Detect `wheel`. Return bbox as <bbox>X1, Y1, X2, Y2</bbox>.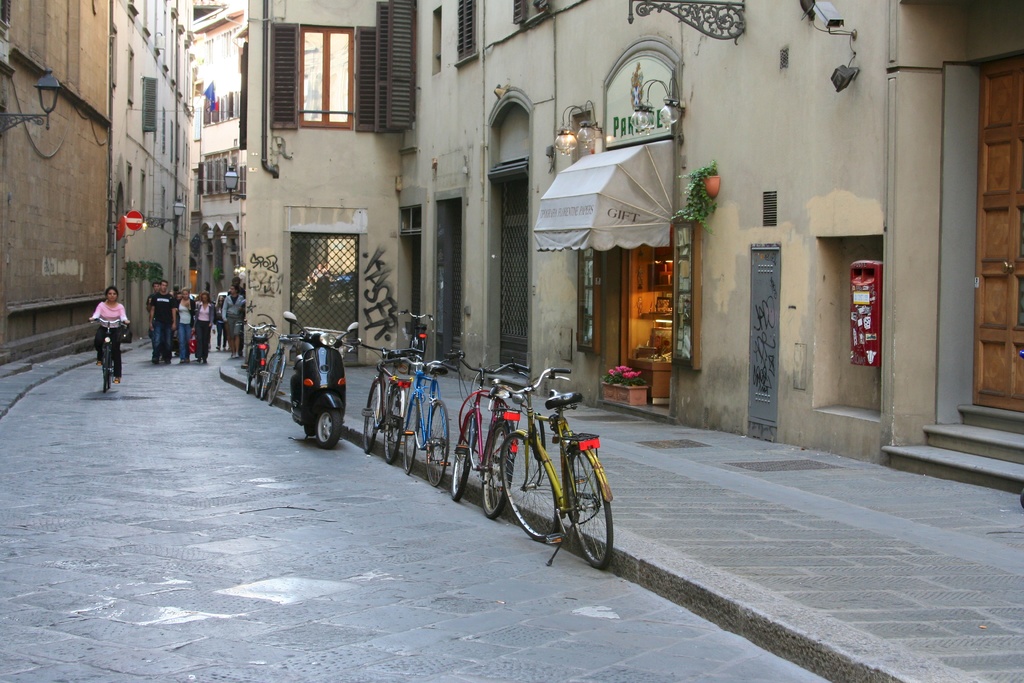
<bbox>451, 415, 479, 499</bbox>.
